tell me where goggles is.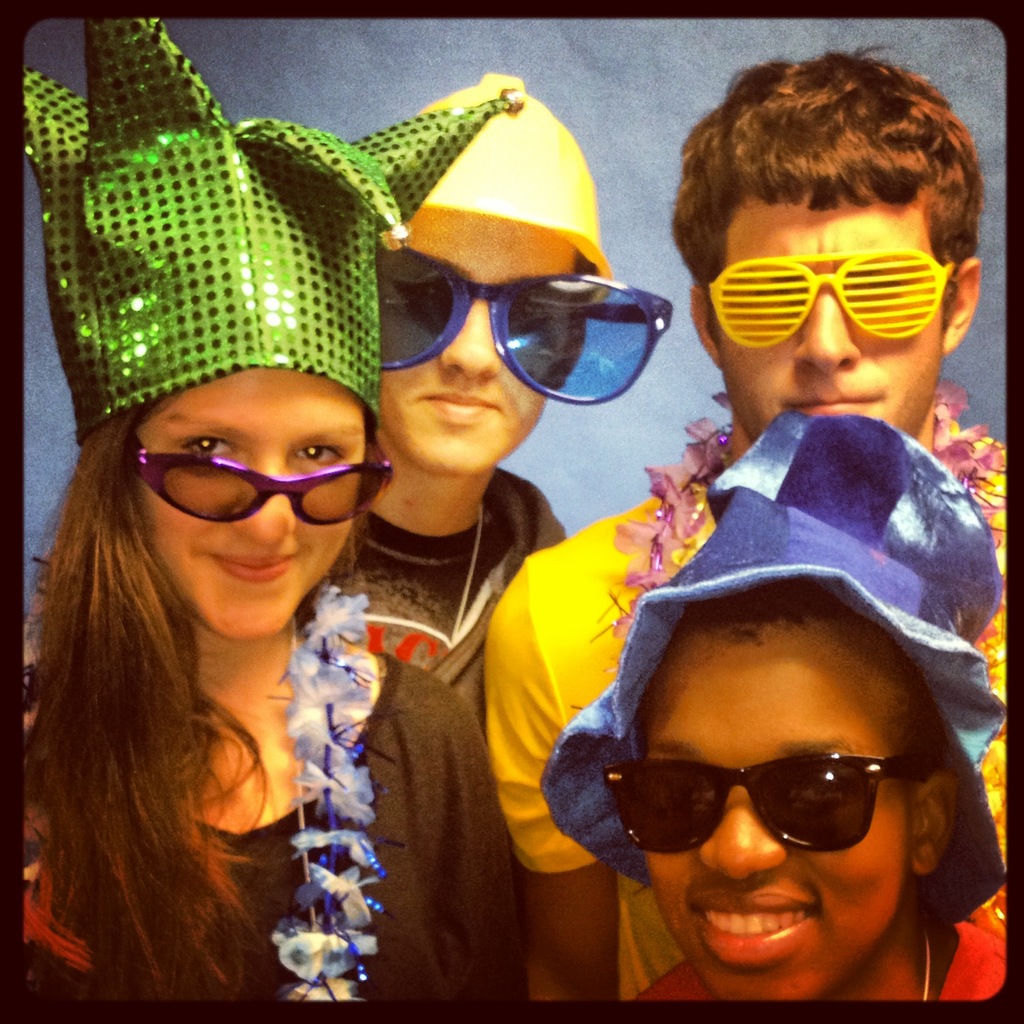
goggles is at (x1=129, y1=428, x2=402, y2=538).
